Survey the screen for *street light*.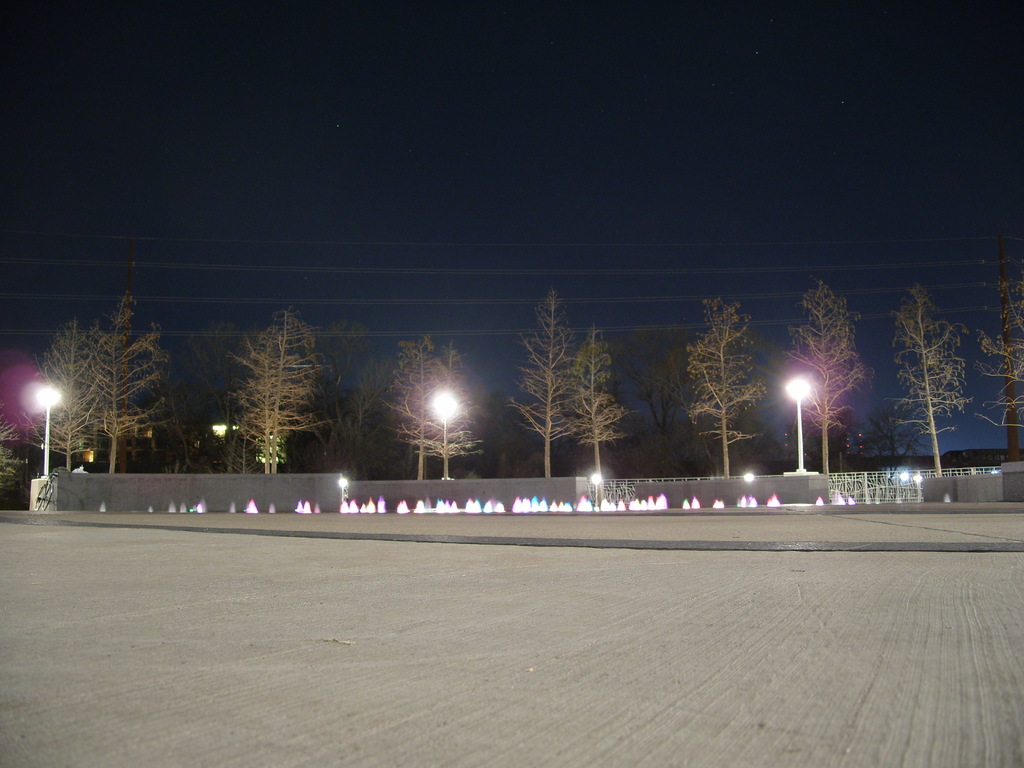
Survey found: detection(36, 387, 63, 474).
